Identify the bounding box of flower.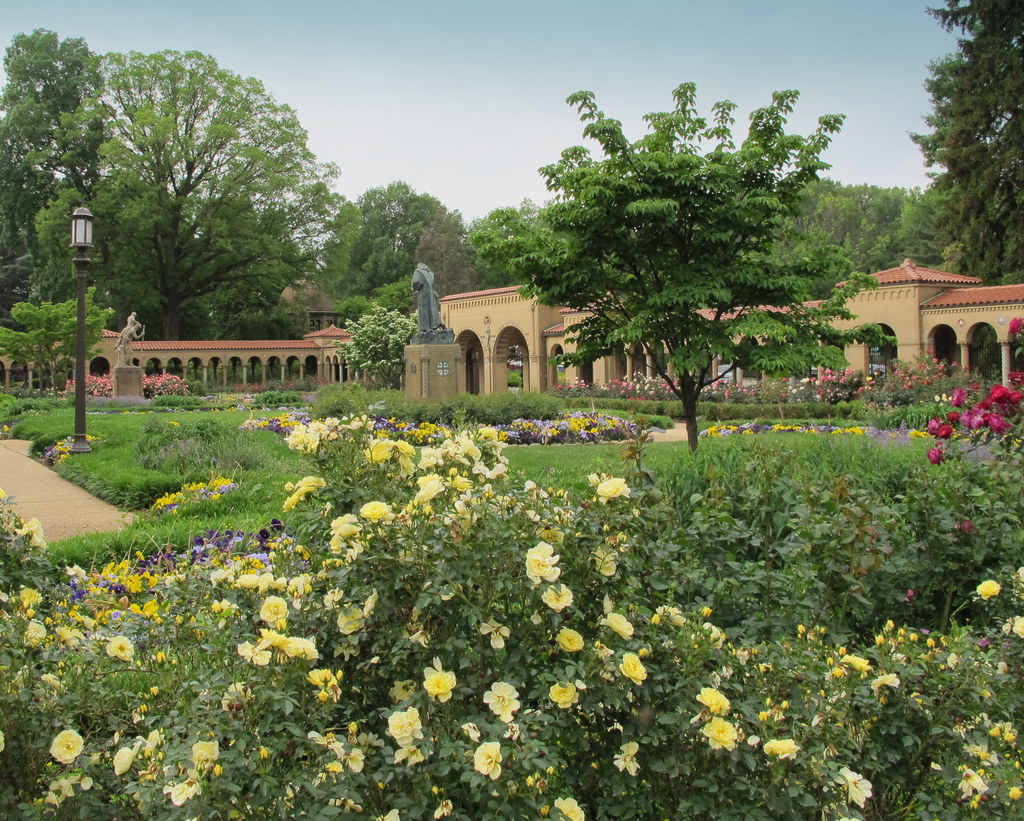
x1=49, y1=771, x2=77, y2=798.
